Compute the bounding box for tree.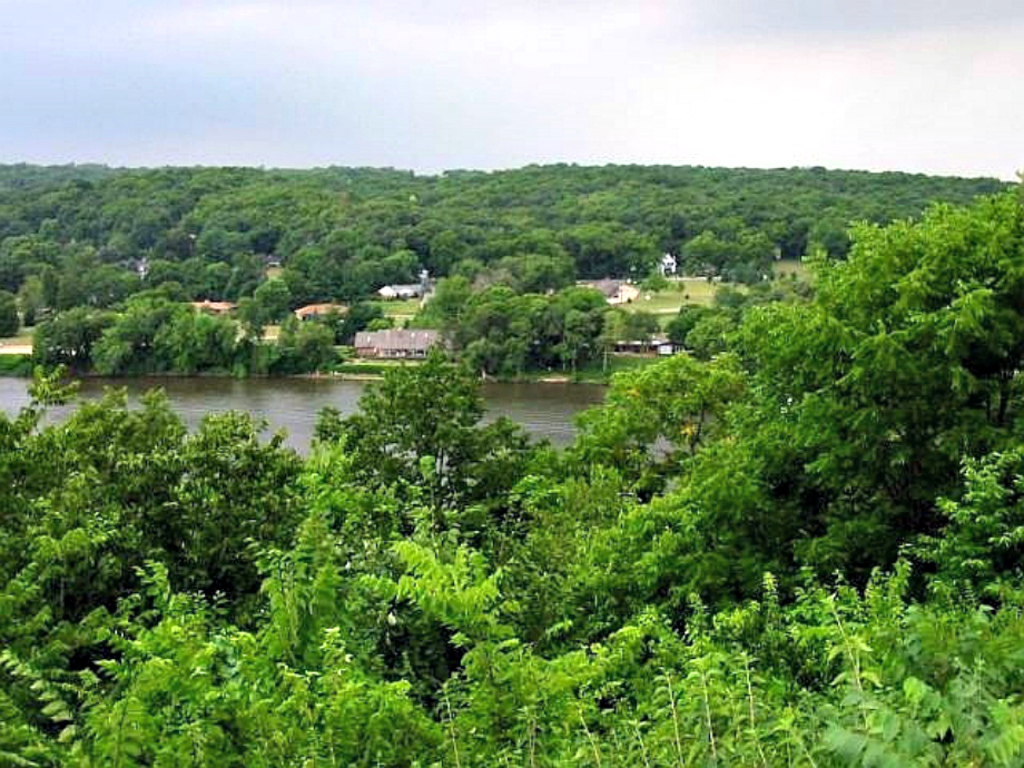
[left=553, top=288, right=611, bottom=315].
